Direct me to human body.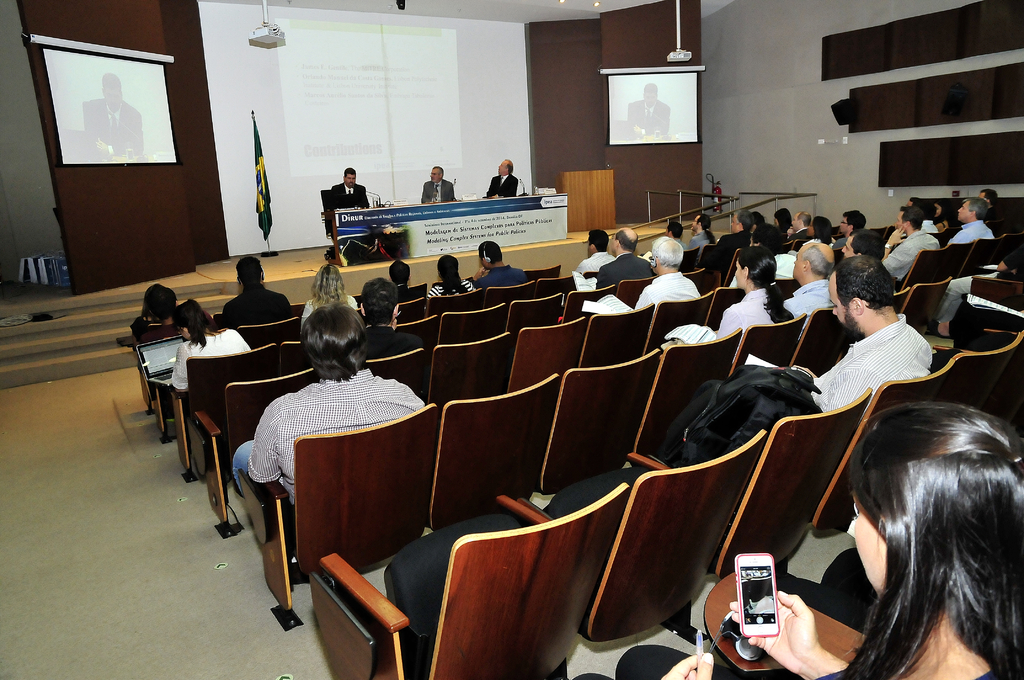
Direction: (301, 260, 356, 332).
